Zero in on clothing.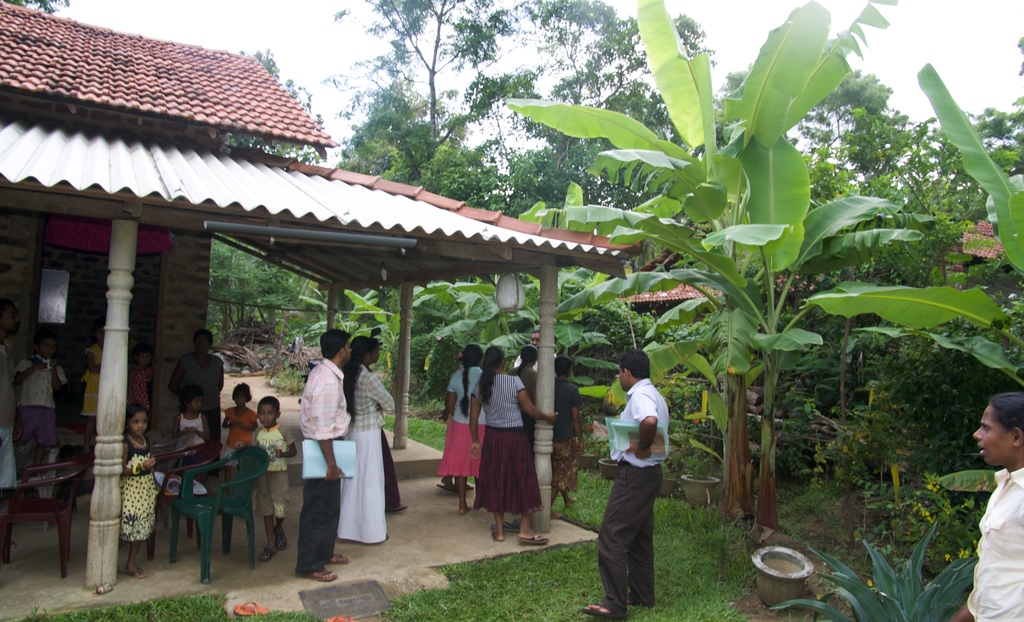
Zeroed in: [left=223, top=405, right=256, bottom=464].
